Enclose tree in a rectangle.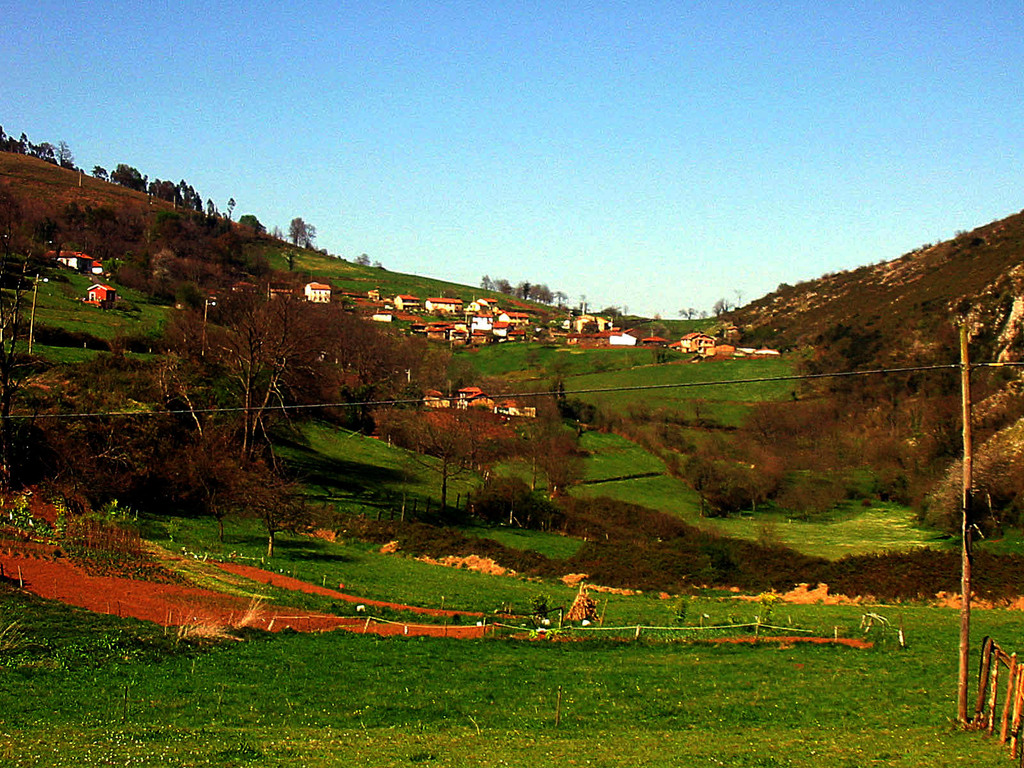
rect(284, 212, 315, 246).
